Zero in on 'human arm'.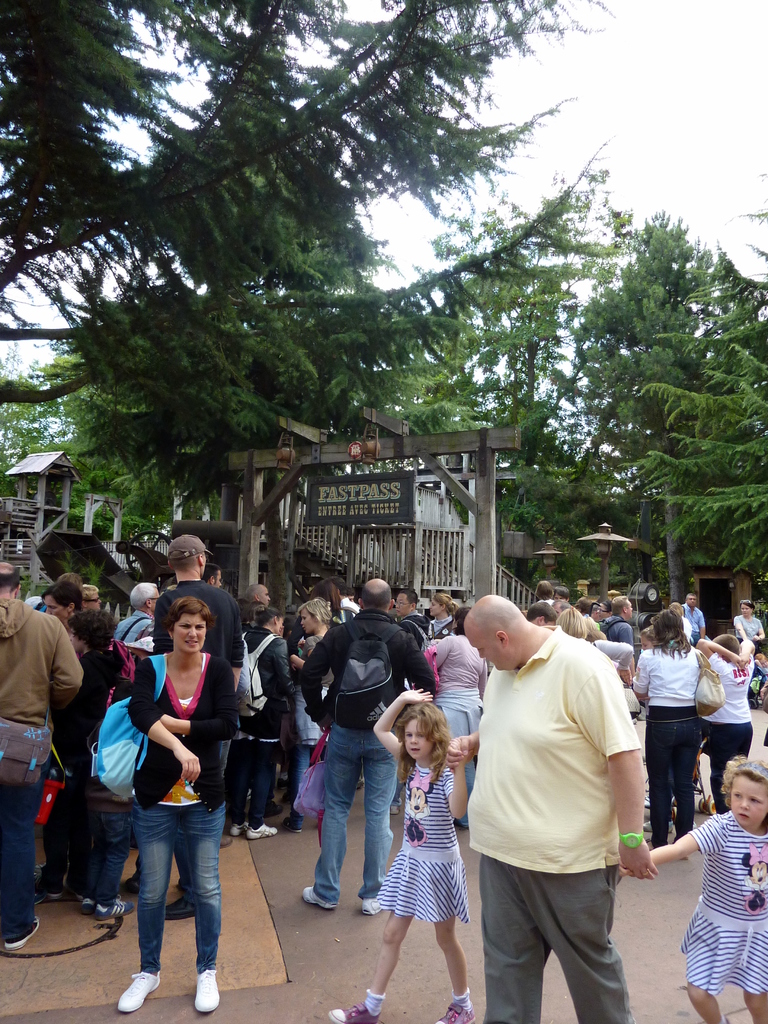
Zeroed in: l=128, t=657, r=203, b=797.
